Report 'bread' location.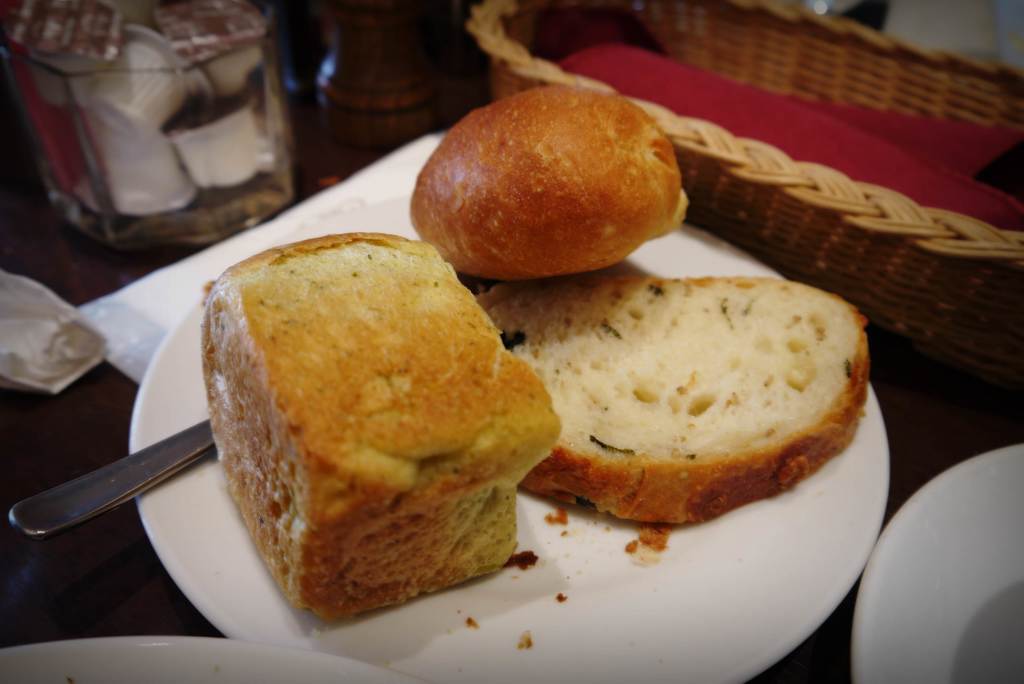
Report: <region>478, 288, 870, 523</region>.
